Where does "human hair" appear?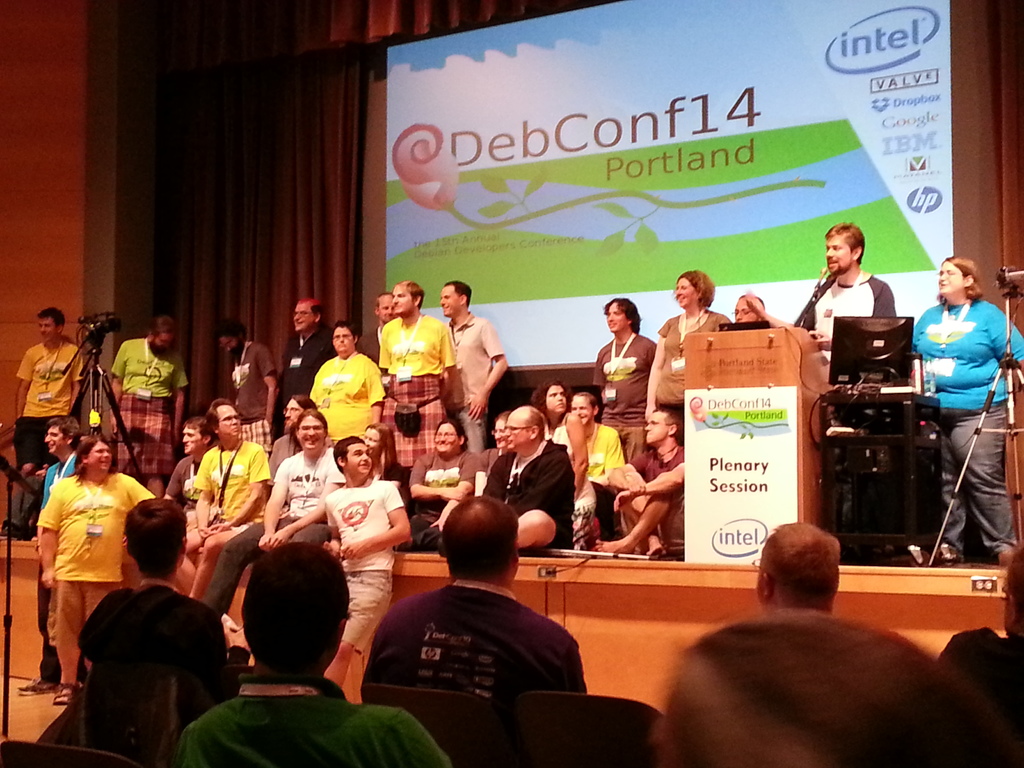
Appears at <bbox>761, 520, 840, 616</bbox>.
